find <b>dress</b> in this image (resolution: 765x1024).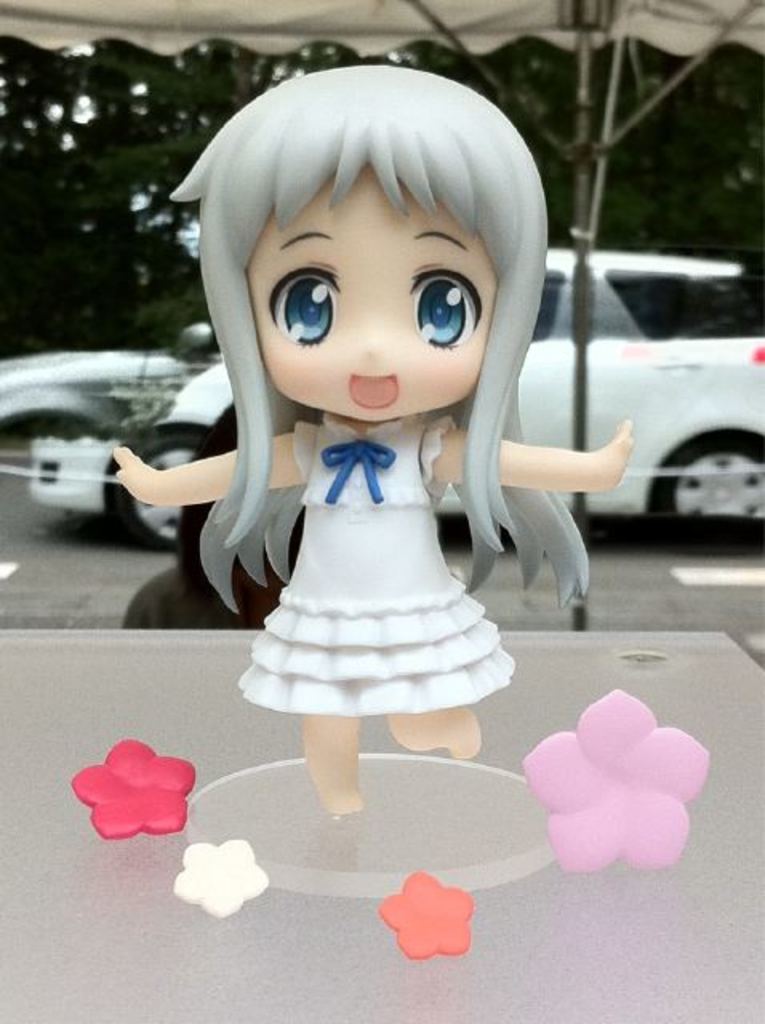
(237, 418, 514, 714).
